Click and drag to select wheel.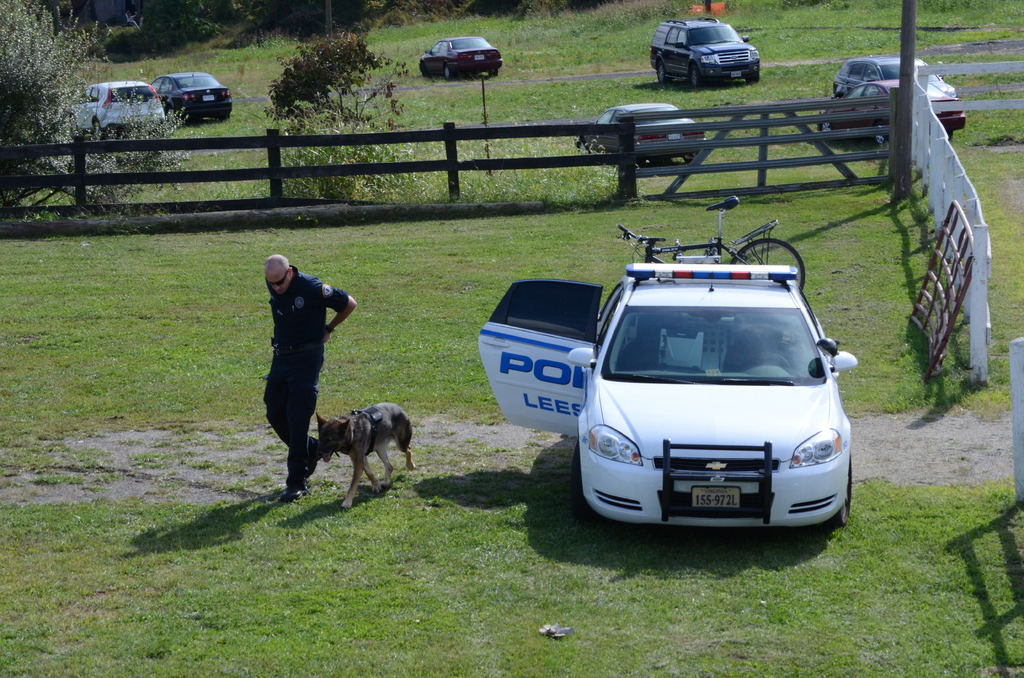
Selection: locate(815, 122, 831, 135).
